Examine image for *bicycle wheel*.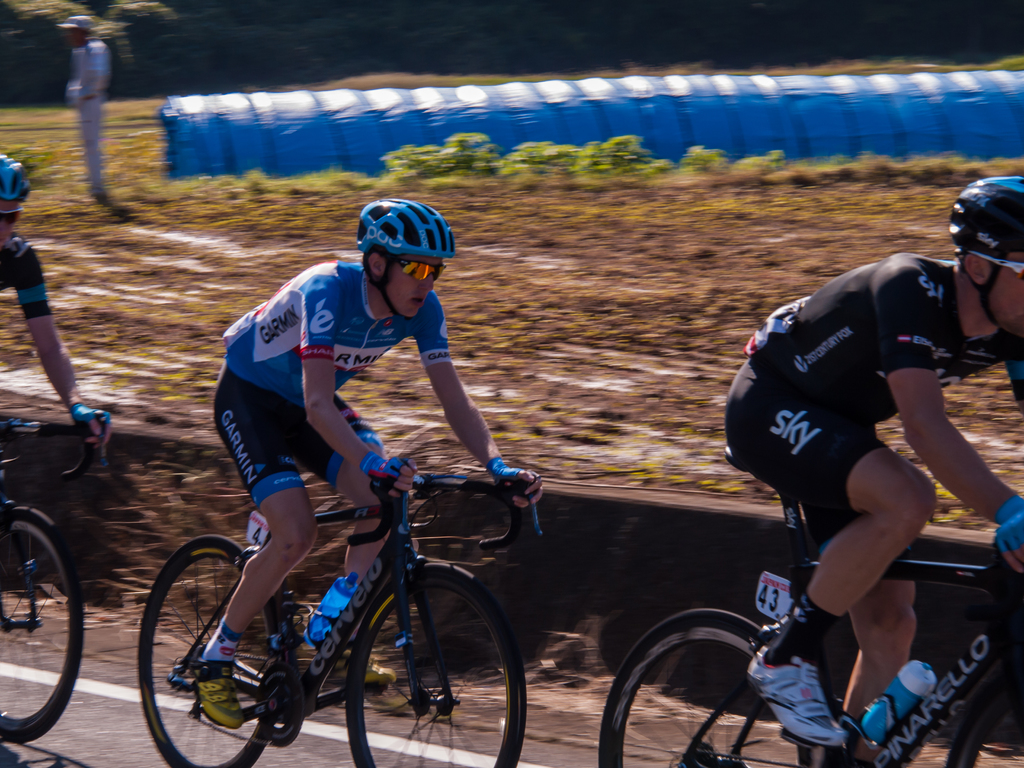
Examination result: [x1=0, y1=499, x2=88, y2=744].
